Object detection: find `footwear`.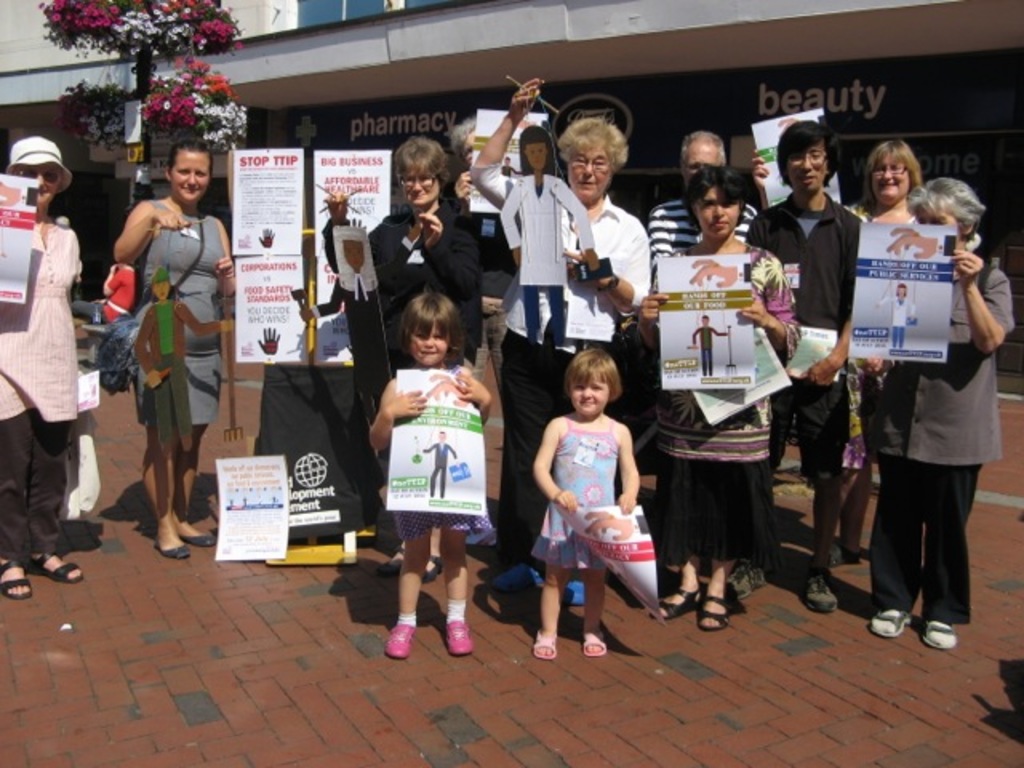
rect(0, 558, 35, 600).
